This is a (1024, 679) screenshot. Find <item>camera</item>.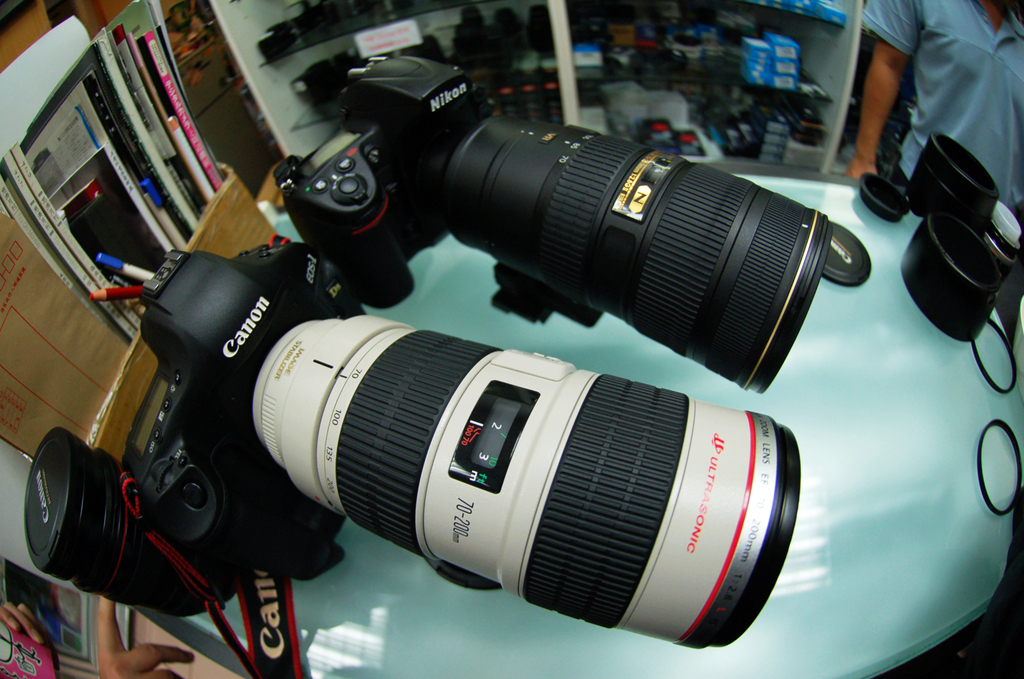
Bounding box: x1=13 y1=246 x2=799 y2=648.
